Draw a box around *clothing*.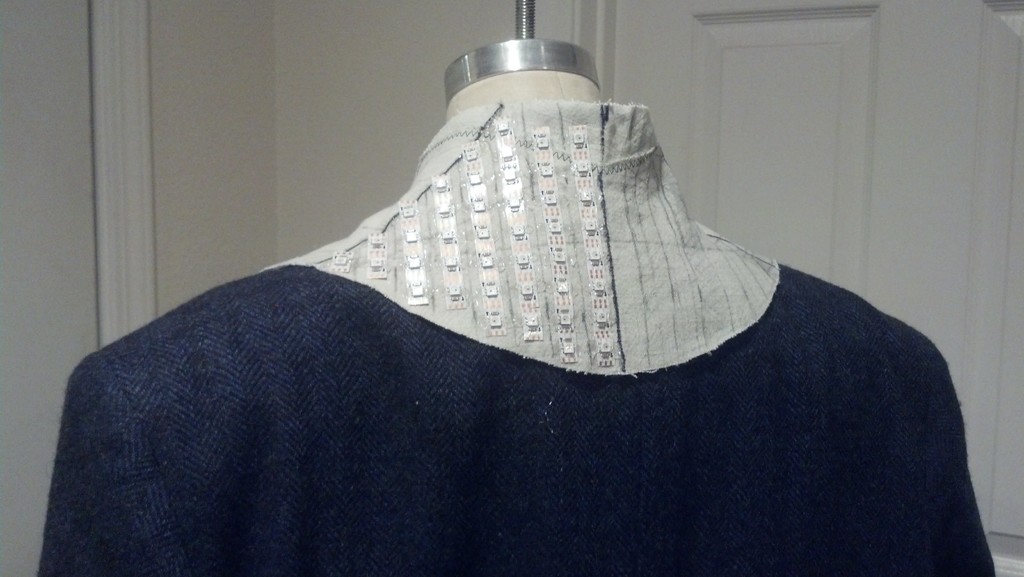
[left=36, top=106, right=993, bottom=576].
